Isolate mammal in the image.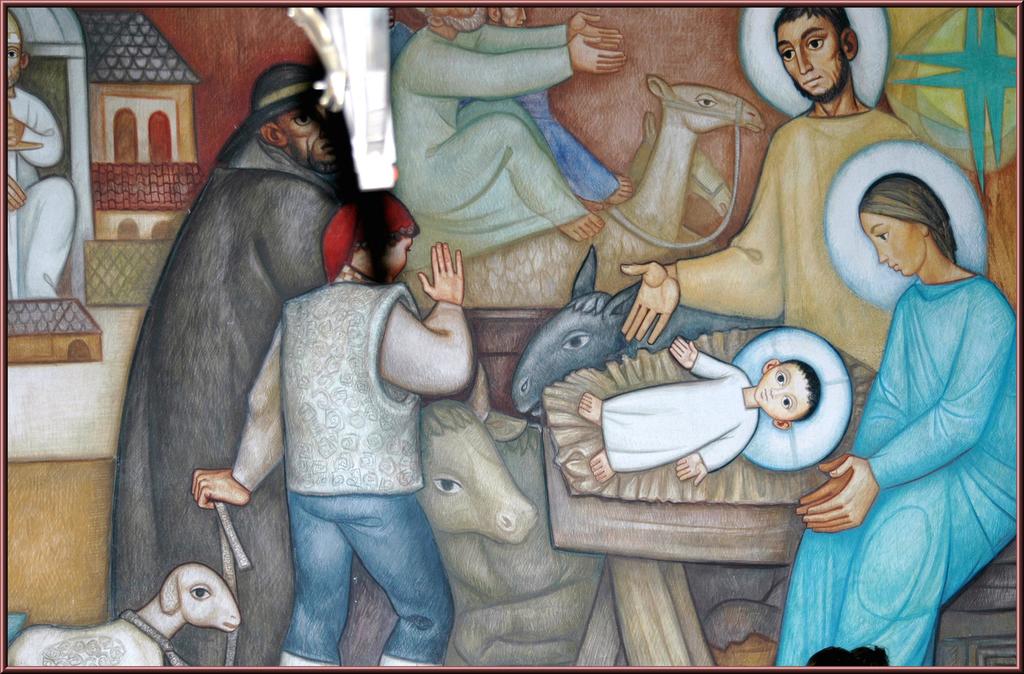
Isolated region: bbox=[511, 243, 781, 417].
